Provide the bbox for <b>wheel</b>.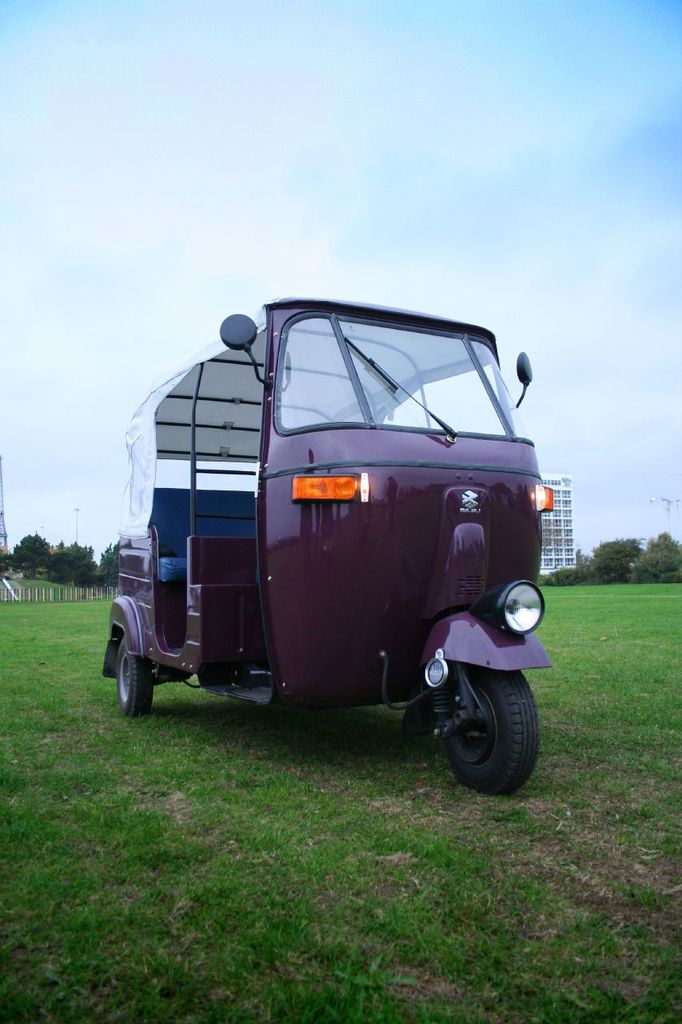
x1=102, y1=616, x2=162, y2=713.
